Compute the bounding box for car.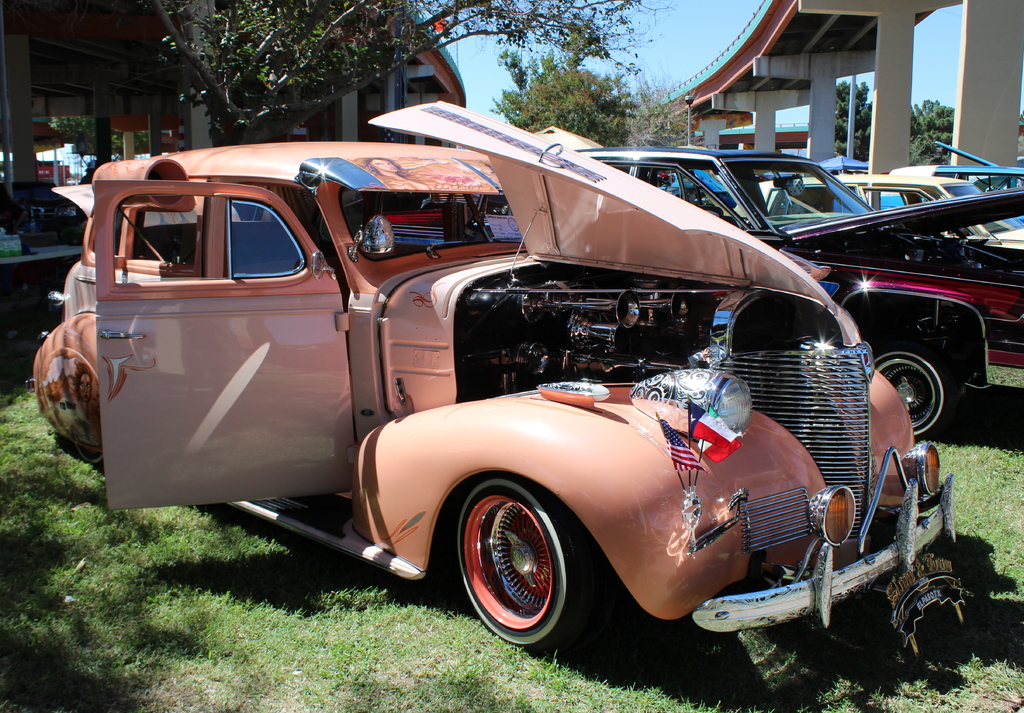
select_region(760, 177, 1023, 248).
